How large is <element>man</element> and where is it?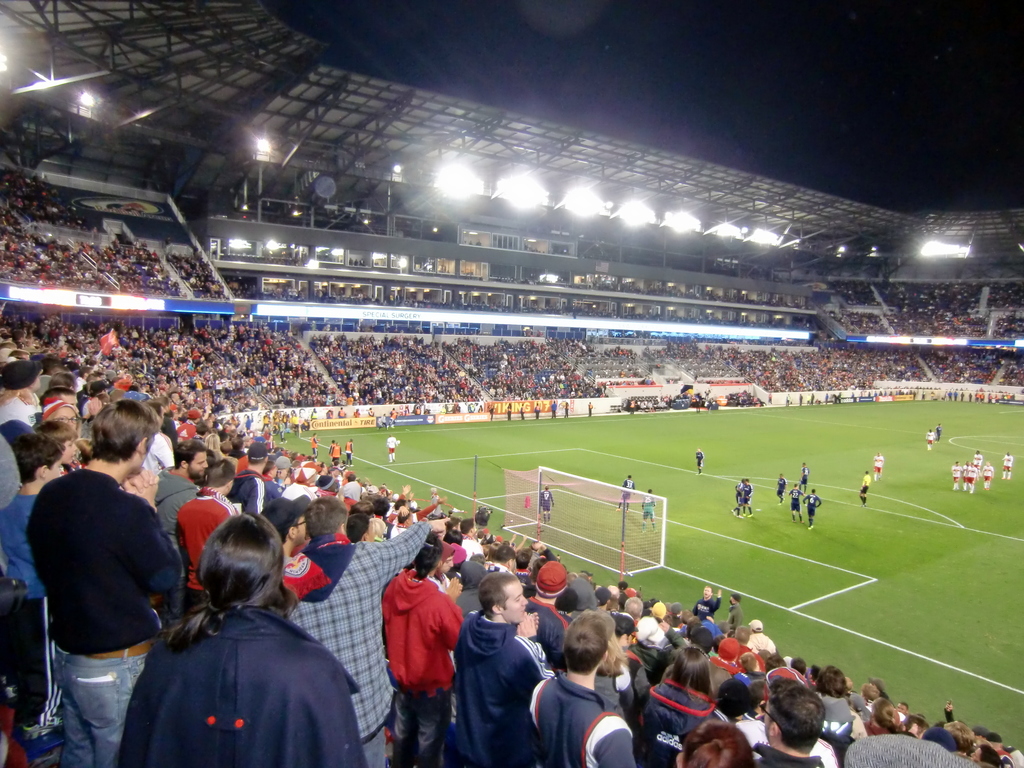
Bounding box: <box>980,461,993,492</box>.
